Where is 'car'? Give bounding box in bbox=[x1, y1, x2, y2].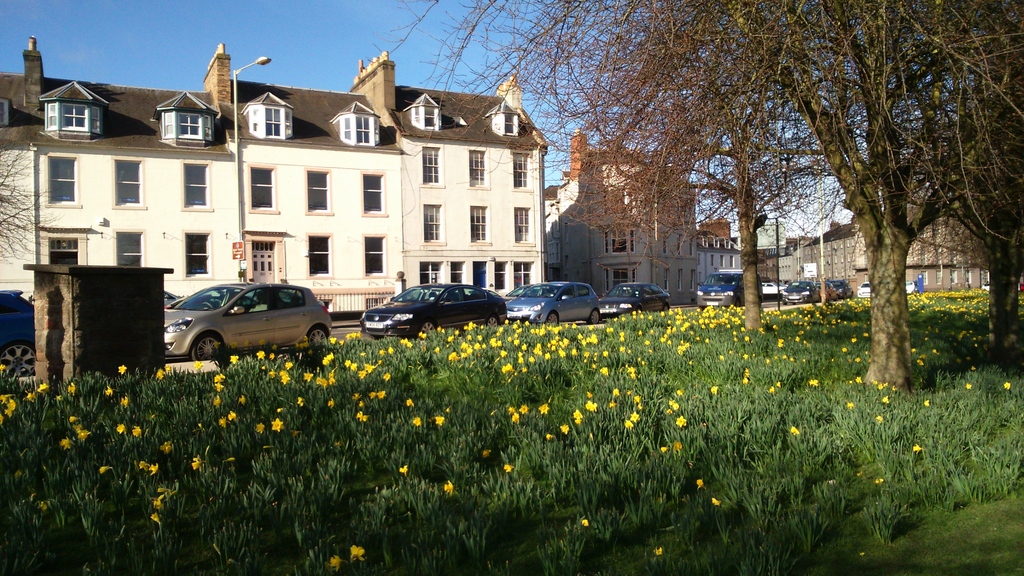
bbox=[814, 277, 834, 305].
